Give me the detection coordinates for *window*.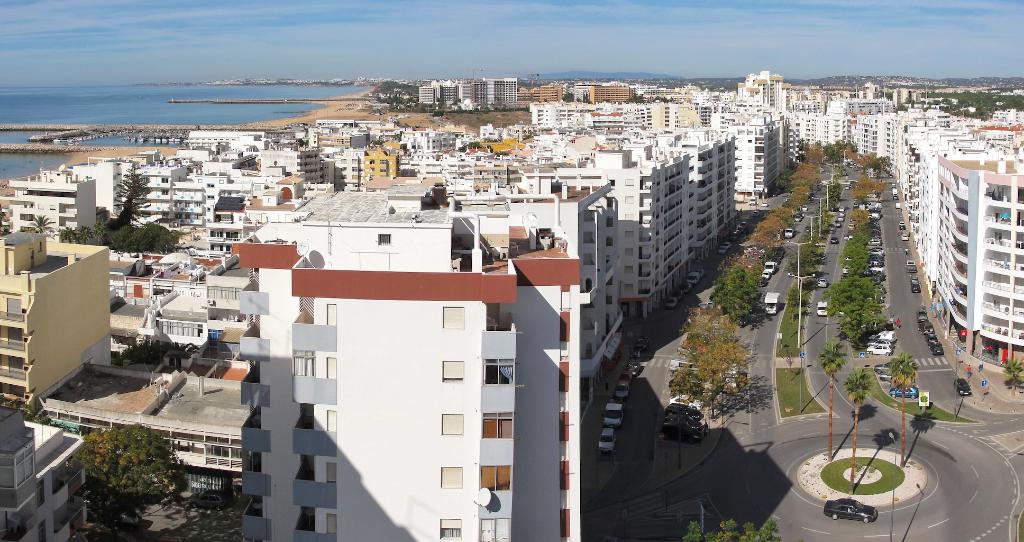
region(584, 340, 602, 361).
